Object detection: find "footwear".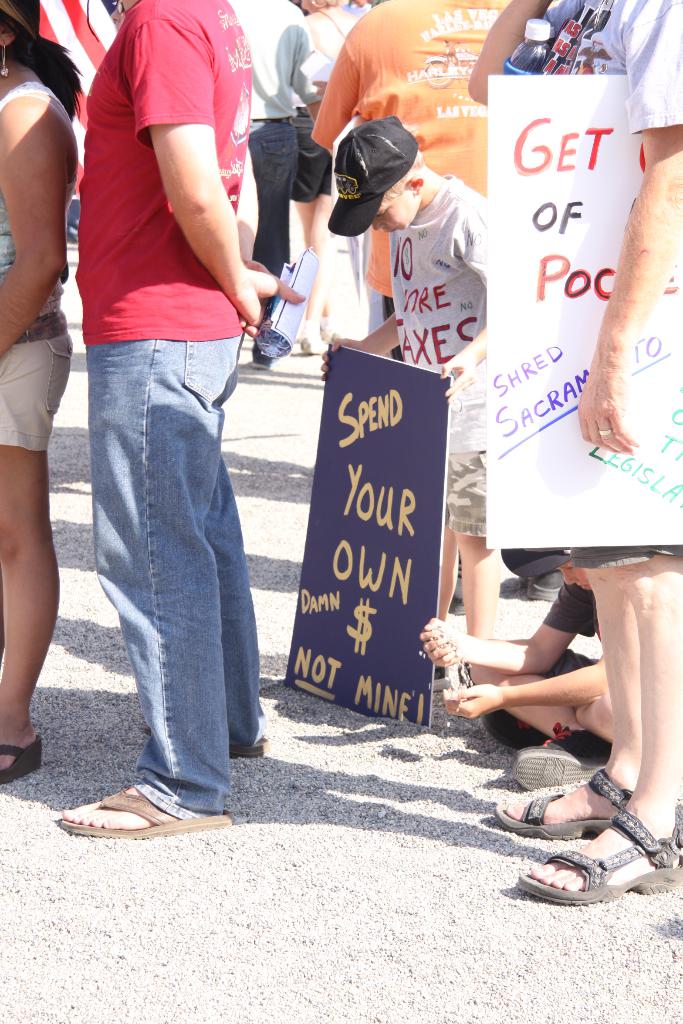
rect(527, 562, 572, 602).
